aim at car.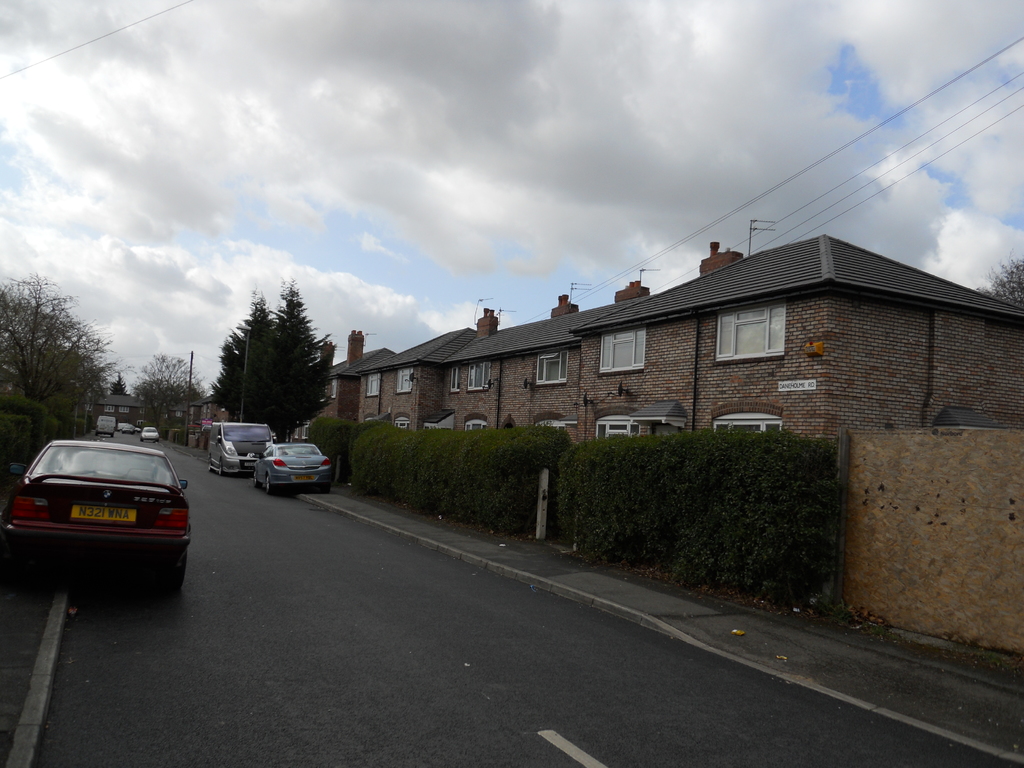
Aimed at l=207, t=423, r=276, b=479.
